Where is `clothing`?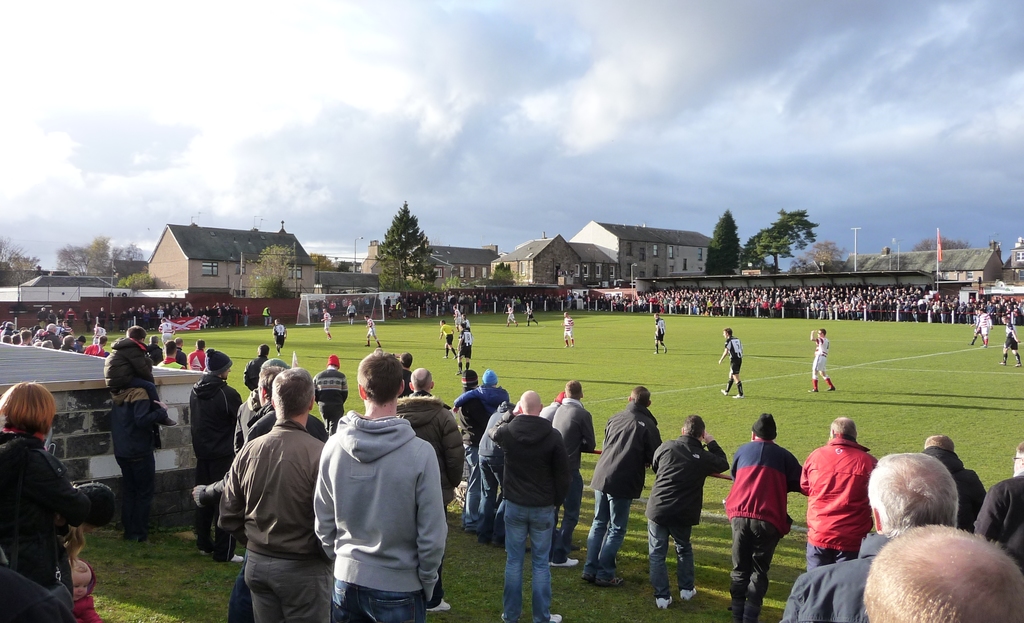
pyautogui.locateOnScreen(65, 311, 76, 324).
